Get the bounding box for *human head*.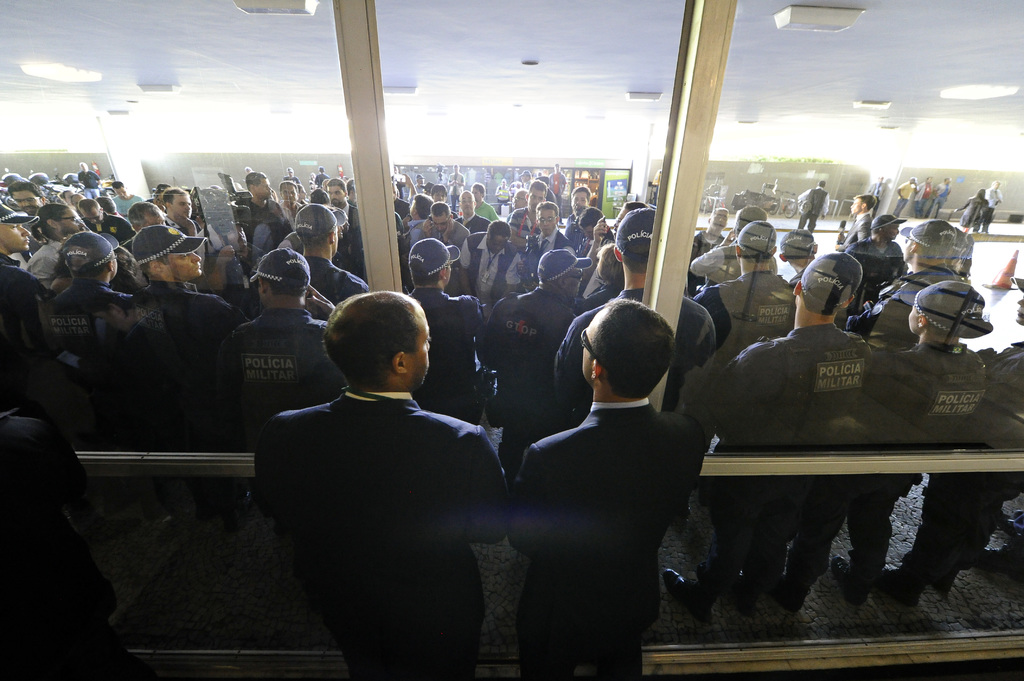
(314,188,330,205).
